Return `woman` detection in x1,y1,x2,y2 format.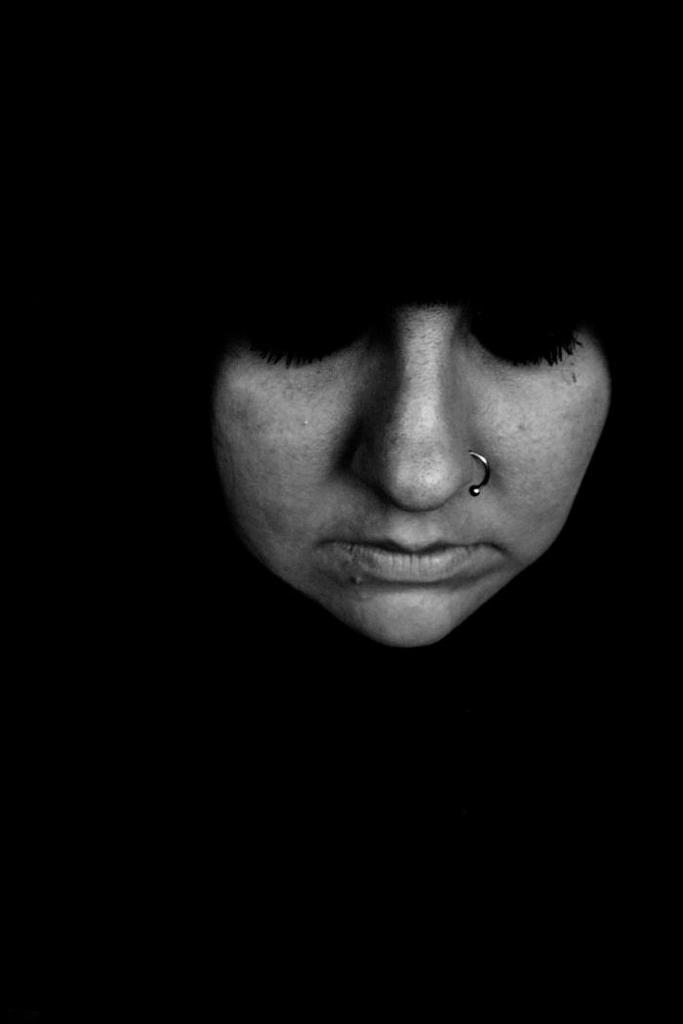
0,0,682,1023.
